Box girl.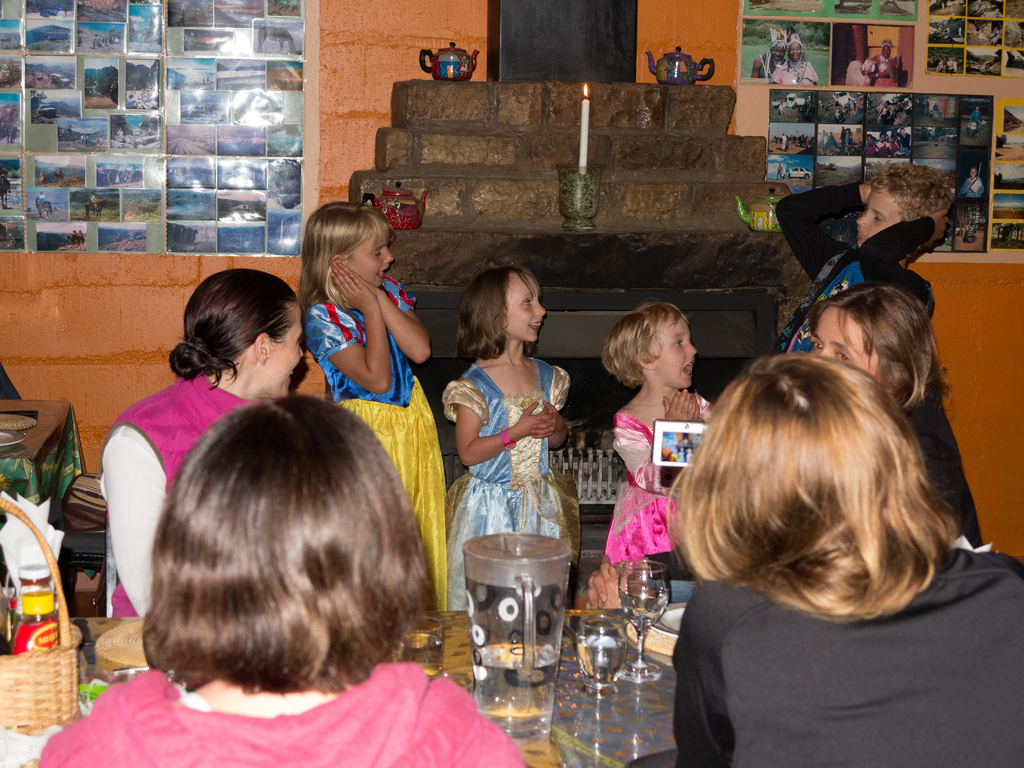
604:301:726:575.
